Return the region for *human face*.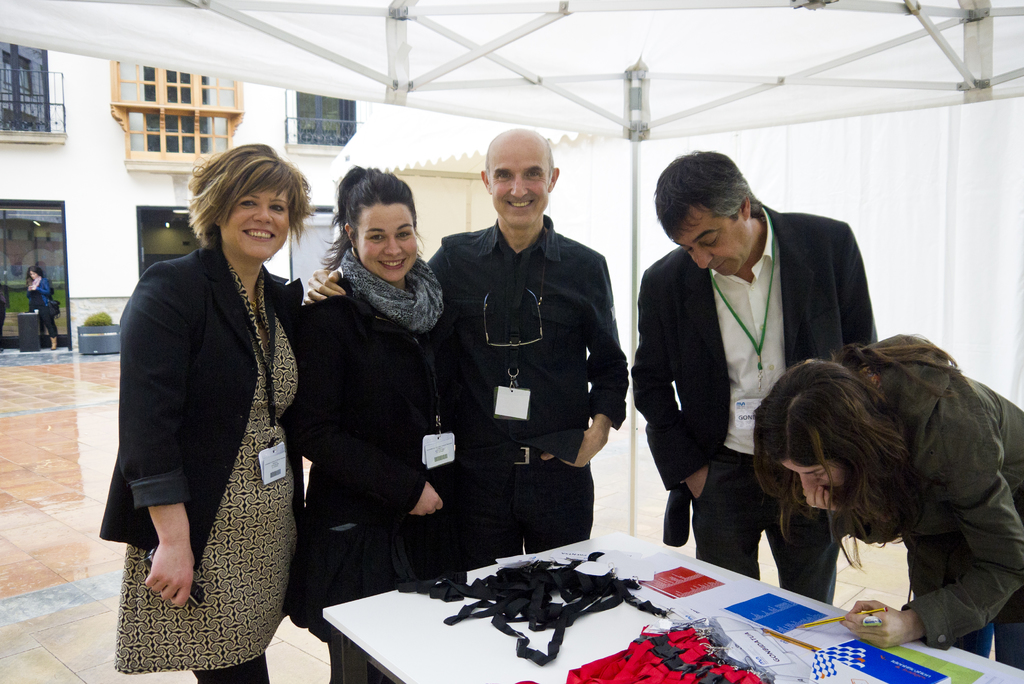
Rect(786, 460, 836, 494).
